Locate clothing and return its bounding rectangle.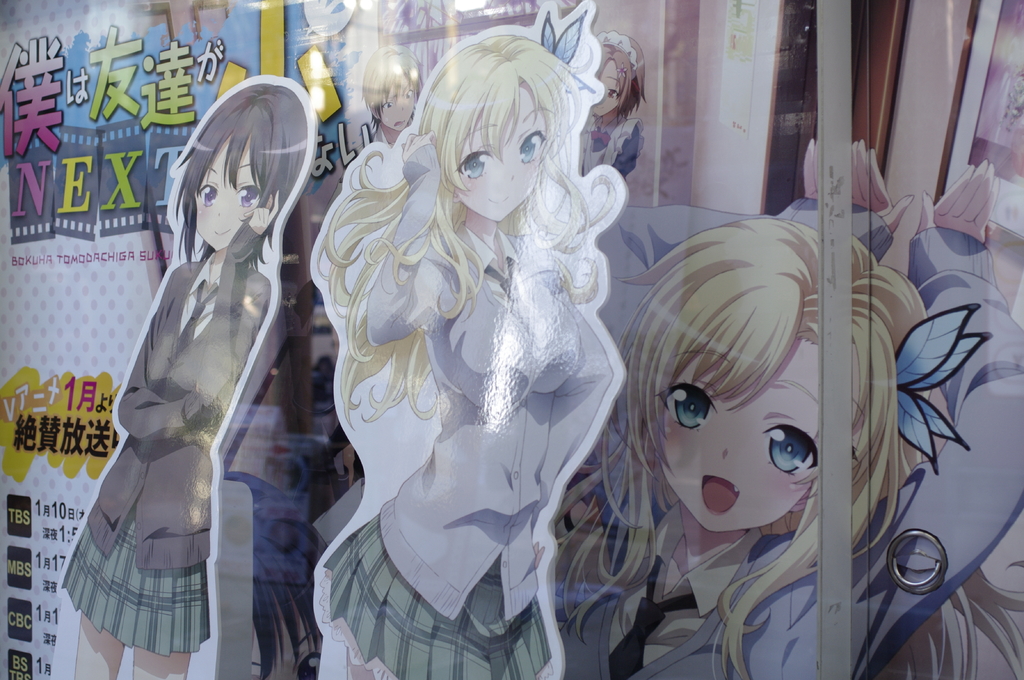
locate(63, 216, 274, 658).
